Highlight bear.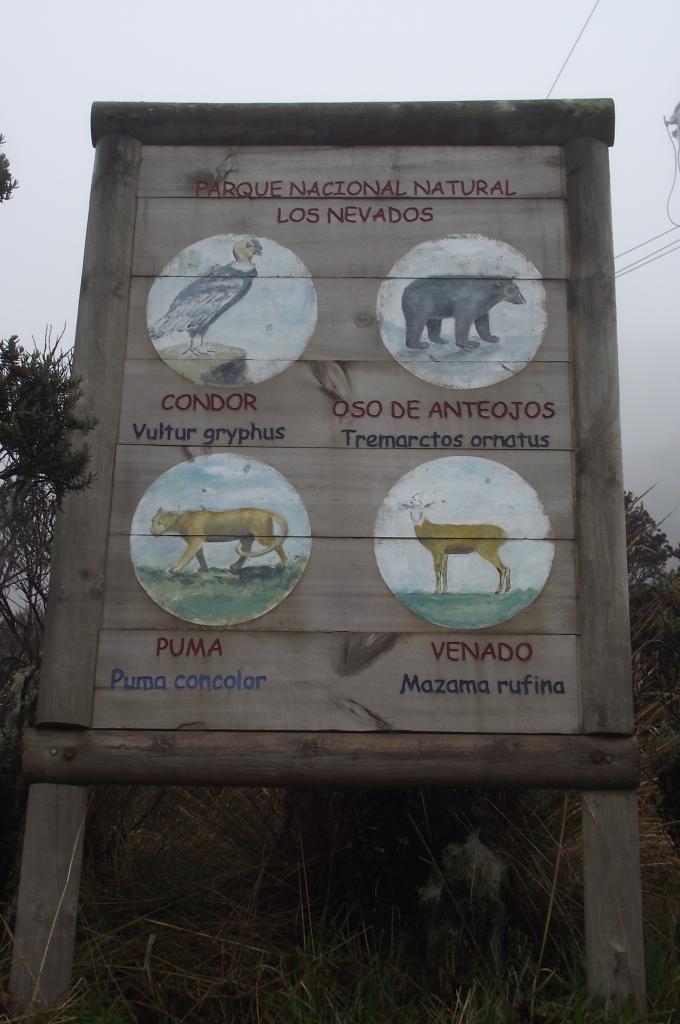
Highlighted region: Rect(401, 273, 528, 347).
